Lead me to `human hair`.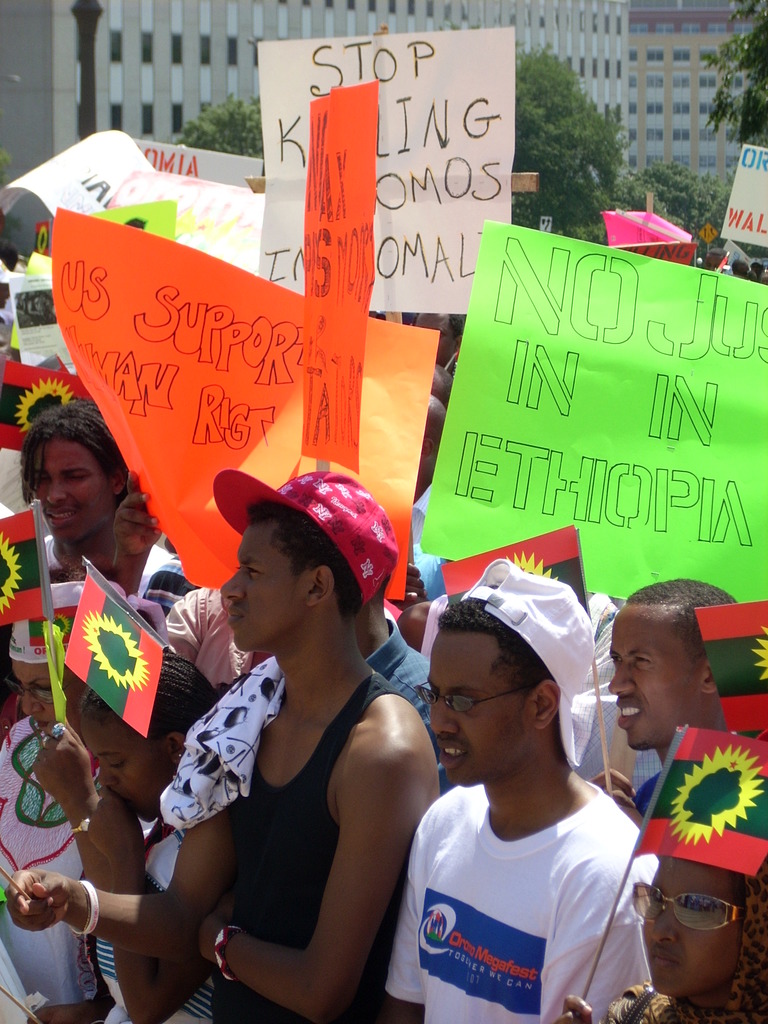
Lead to (x1=81, y1=655, x2=214, y2=765).
